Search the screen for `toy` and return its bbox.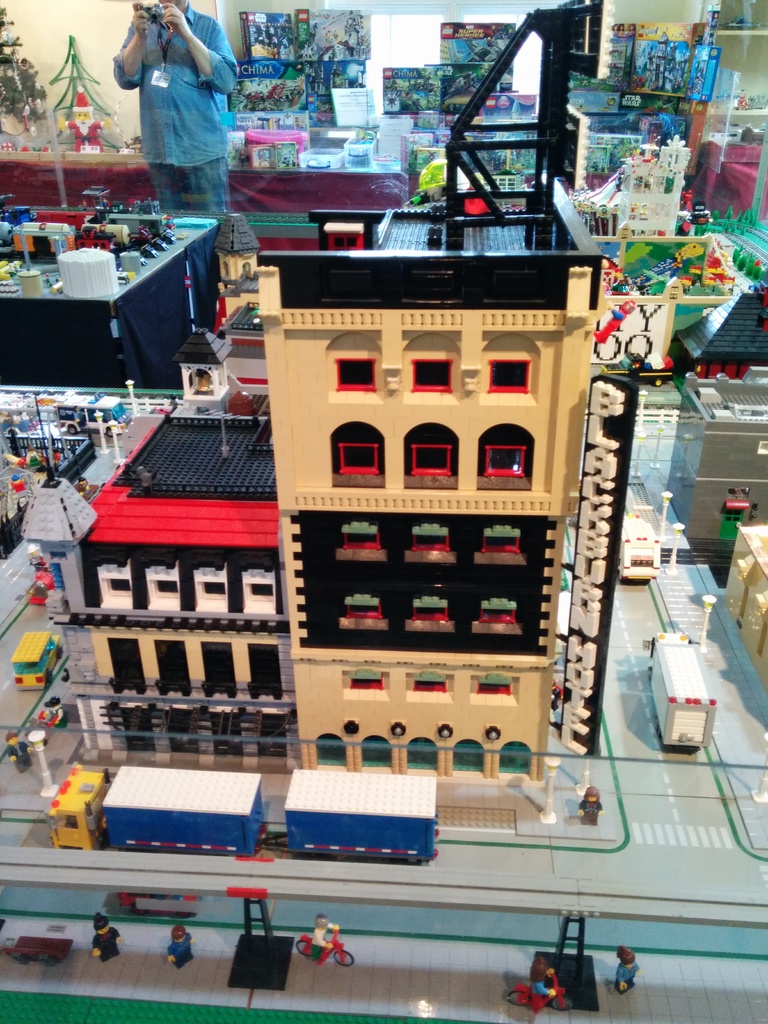
Found: box(285, 910, 355, 991).
